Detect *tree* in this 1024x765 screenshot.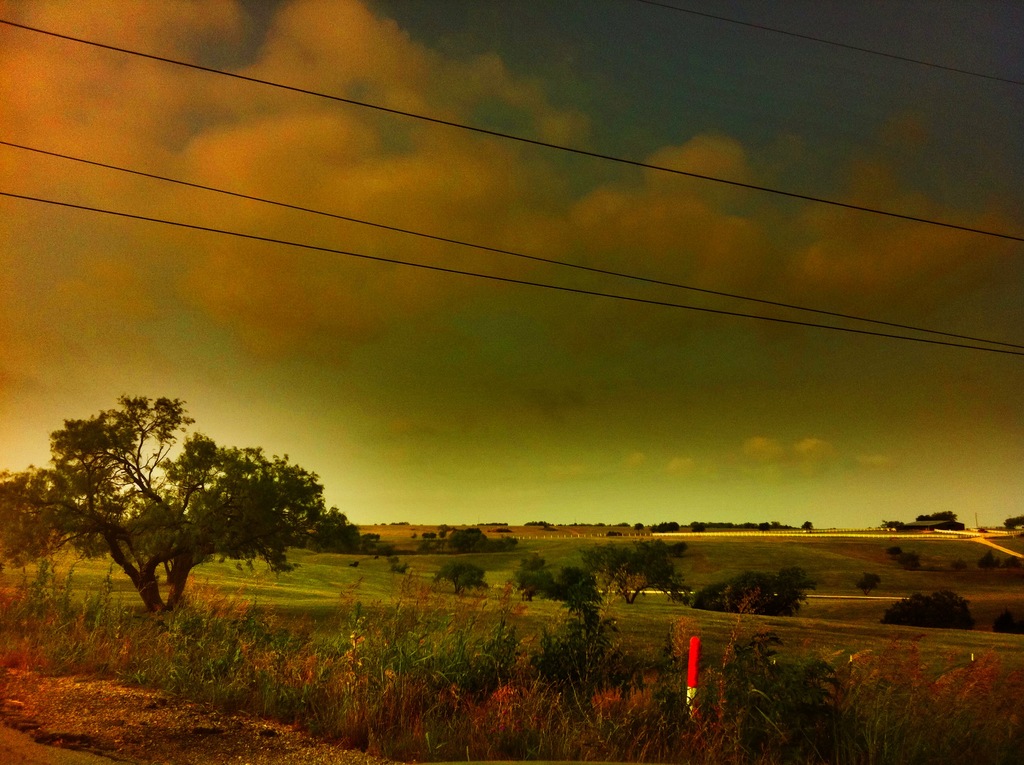
Detection: 579/536/688/609.
